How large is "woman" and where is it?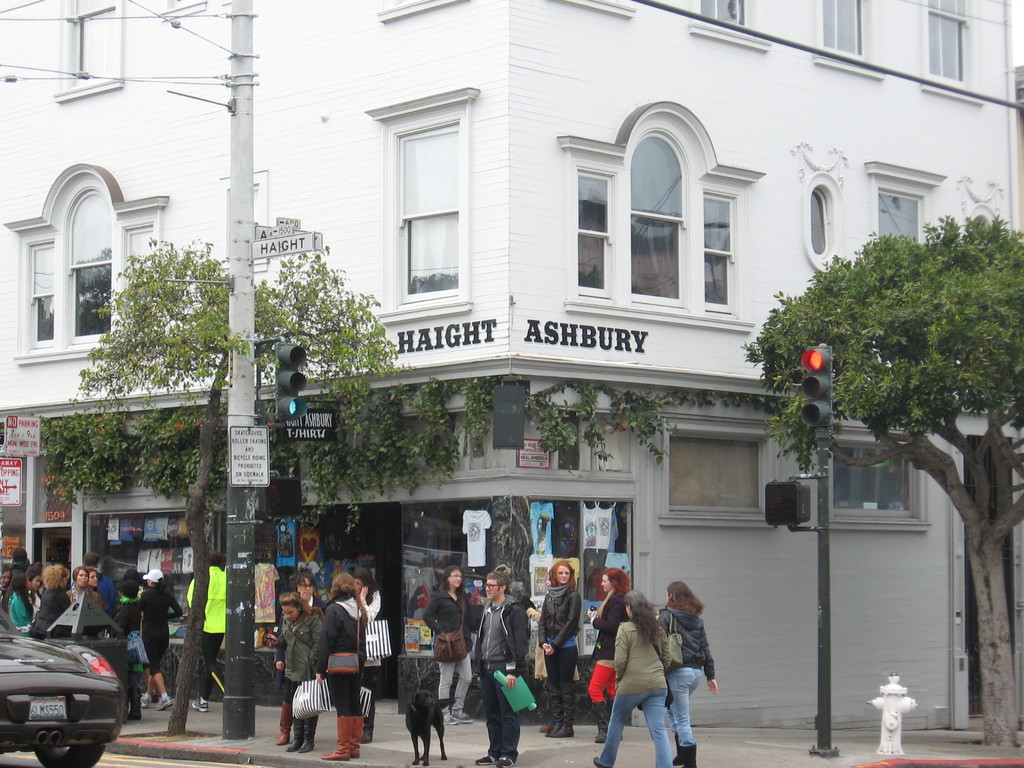
Bounding box: <box>138,565,182,709</box>.
